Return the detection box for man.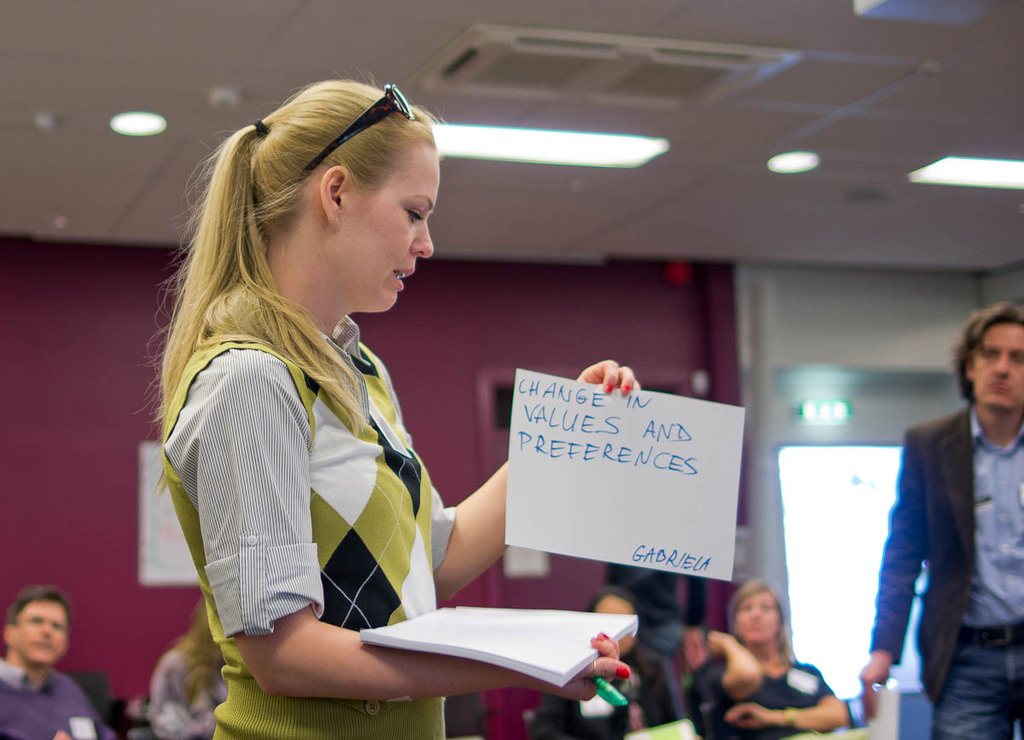
[left=0, top=591, right=110, bottom=739].
